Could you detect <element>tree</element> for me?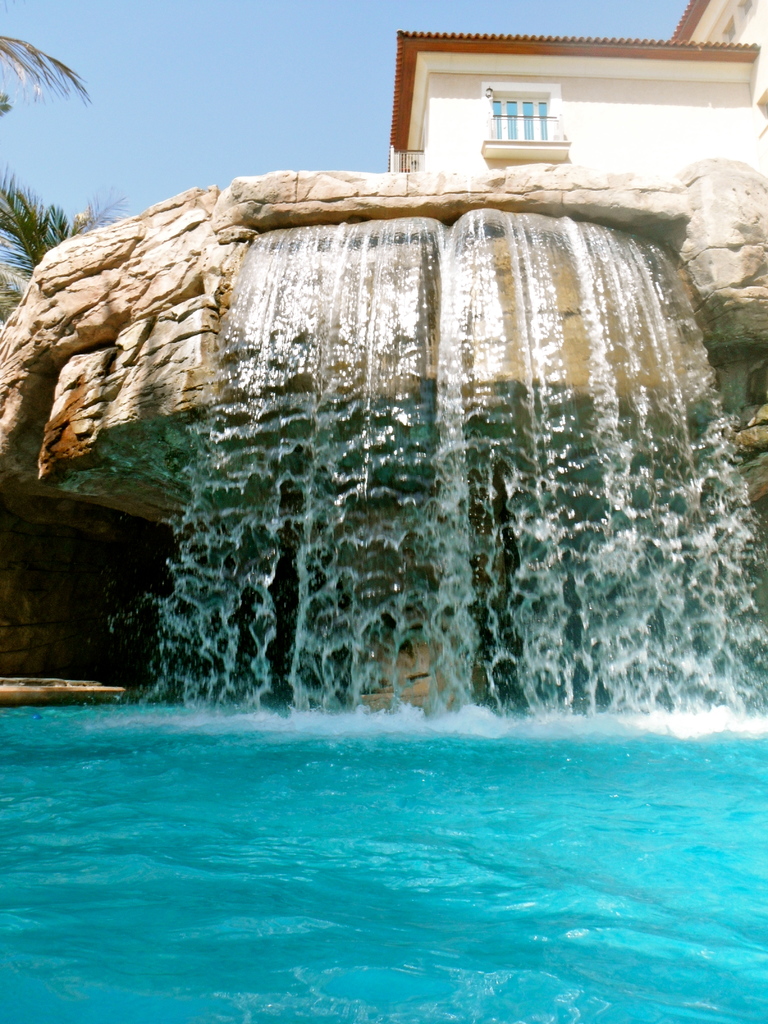
Detection result: region(0, 163, 134, 328).
